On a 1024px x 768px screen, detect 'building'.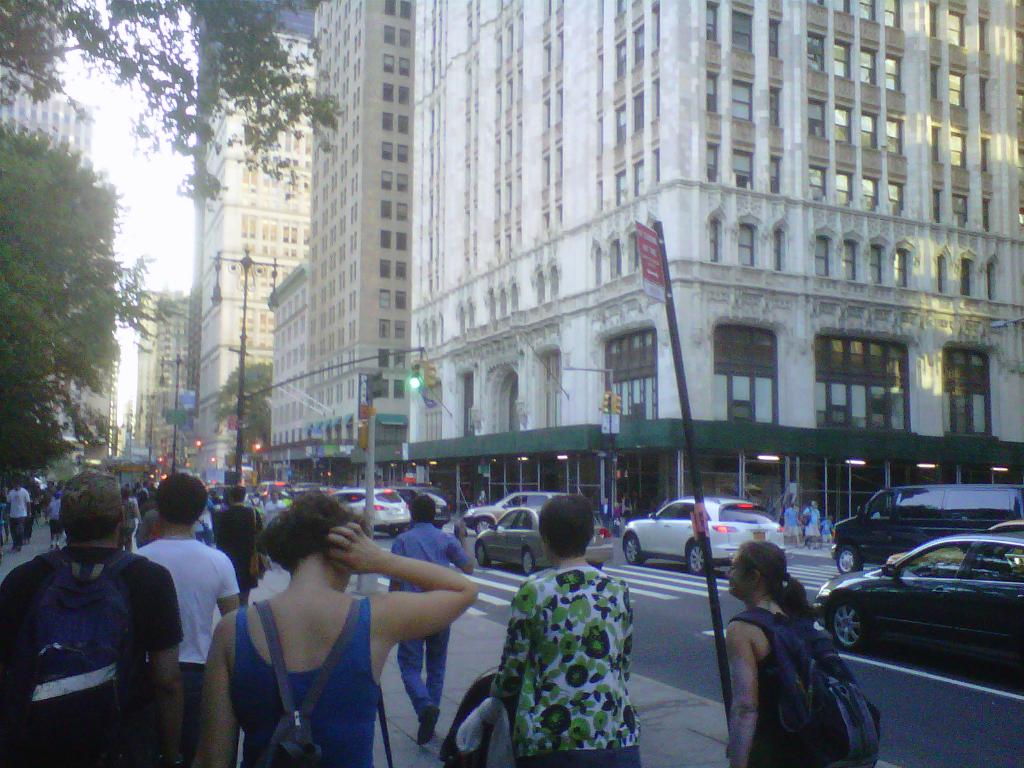
[left=257, top=266, right=307, bottom=477].
